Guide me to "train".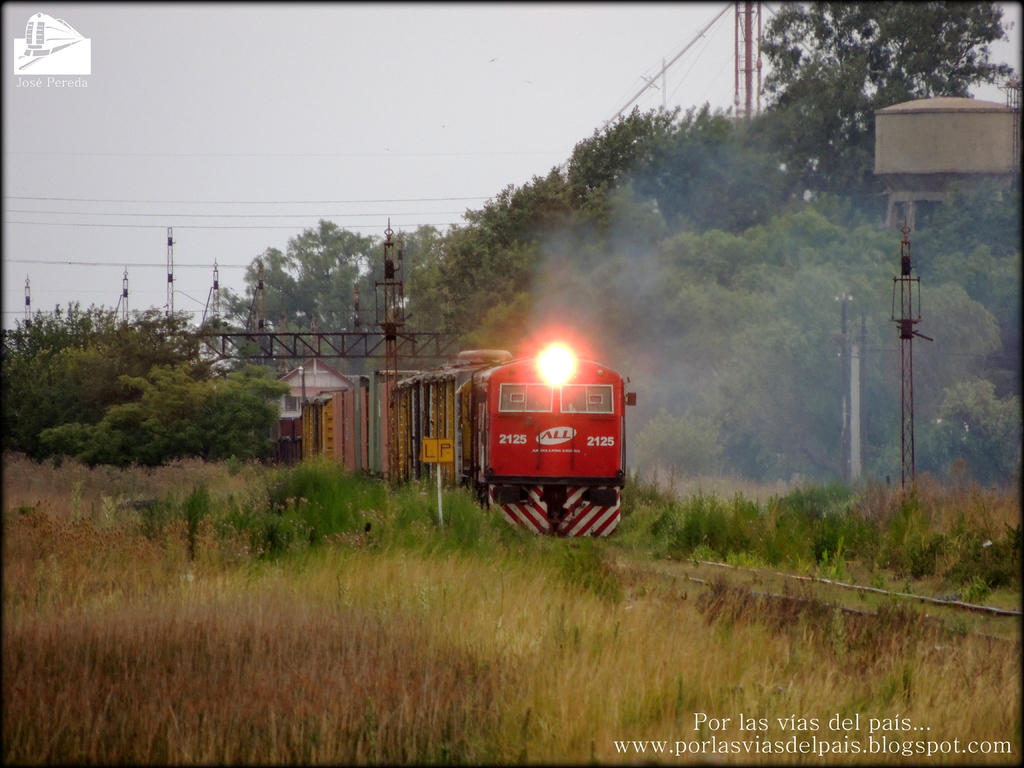
Guidance: crop(291, 340, 634, 536).
